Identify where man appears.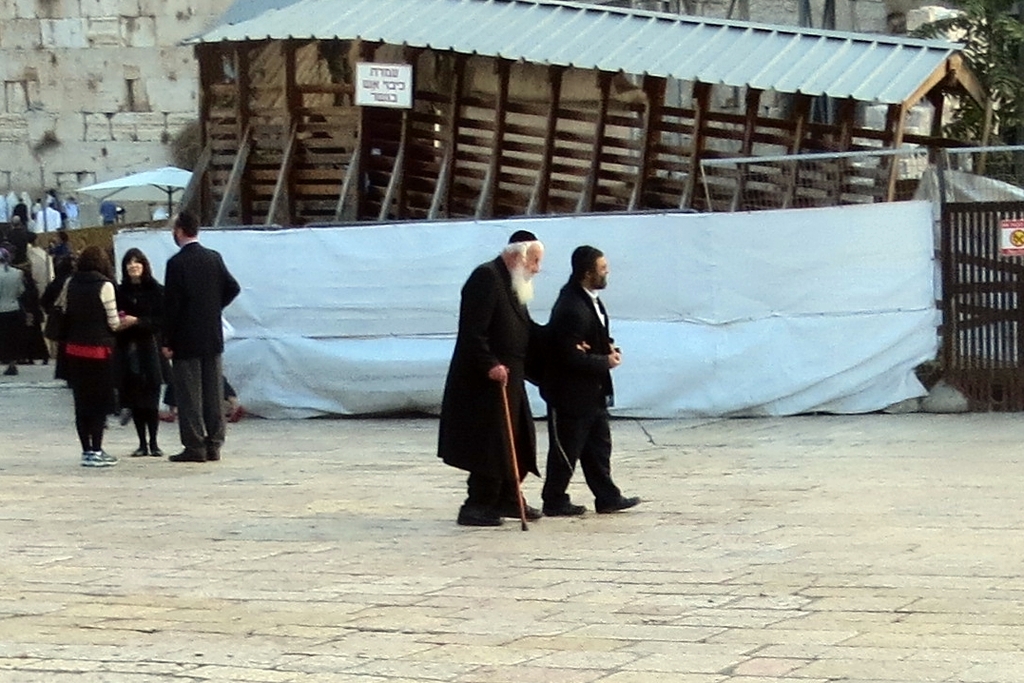
Appears at <box>137,205,232,470</box>.
